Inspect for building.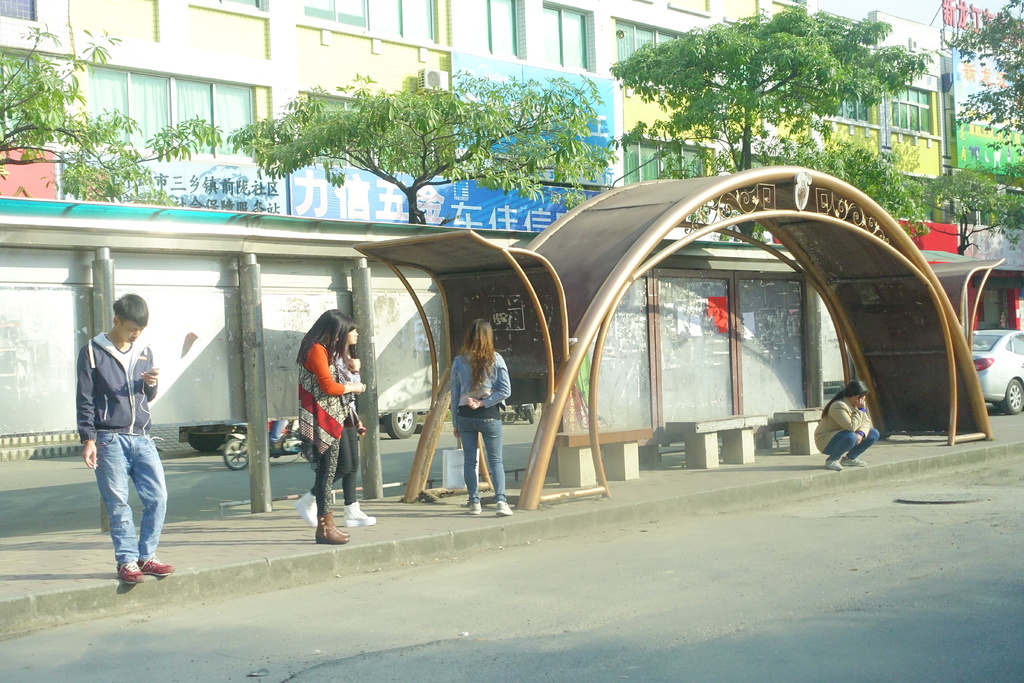
Inspection: box=[613, 0, 949, 227].
